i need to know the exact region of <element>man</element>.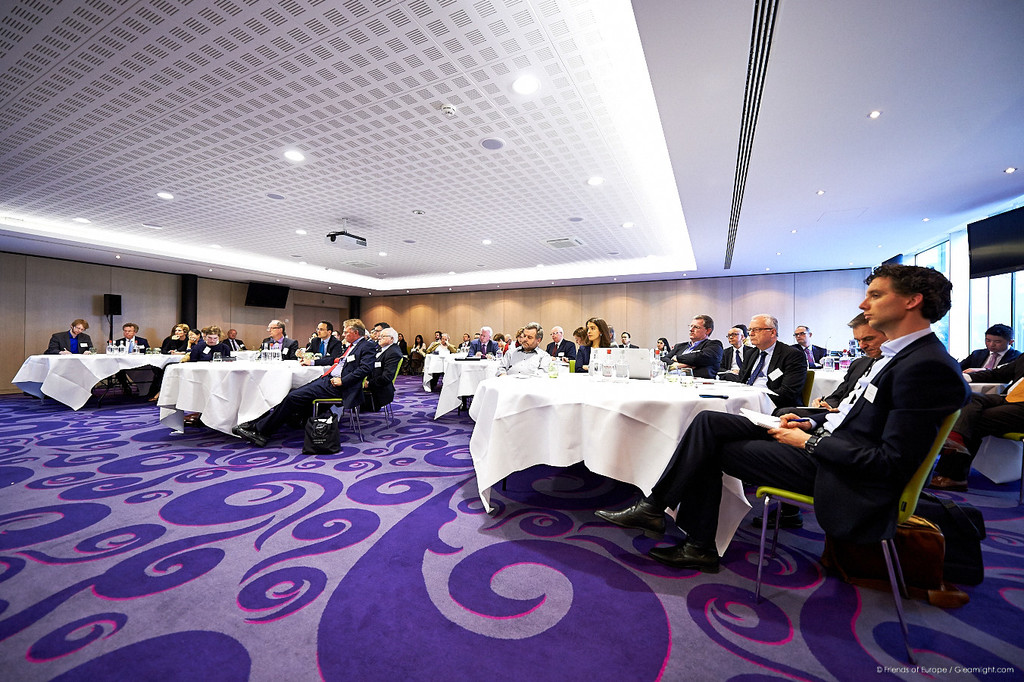
Region: [727, 311, 808, 403].
